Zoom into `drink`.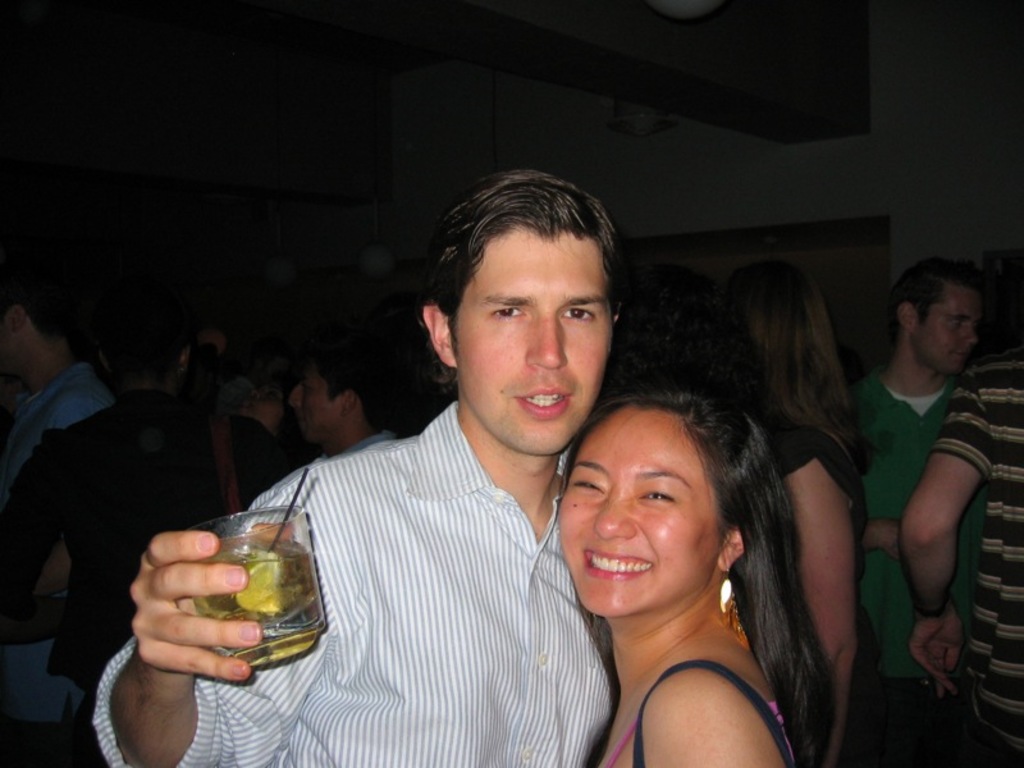
Zoom target: bbox=[186, 499, 330, 680].
